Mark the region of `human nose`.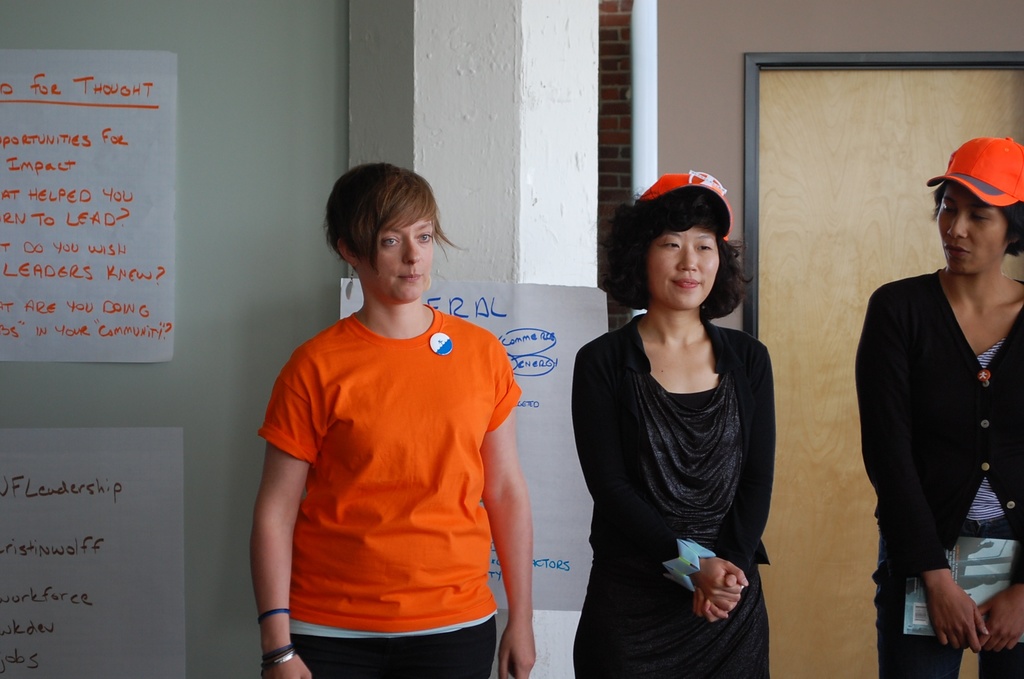
Region: [x1=404, y1=237, x2=422, y2=263].
